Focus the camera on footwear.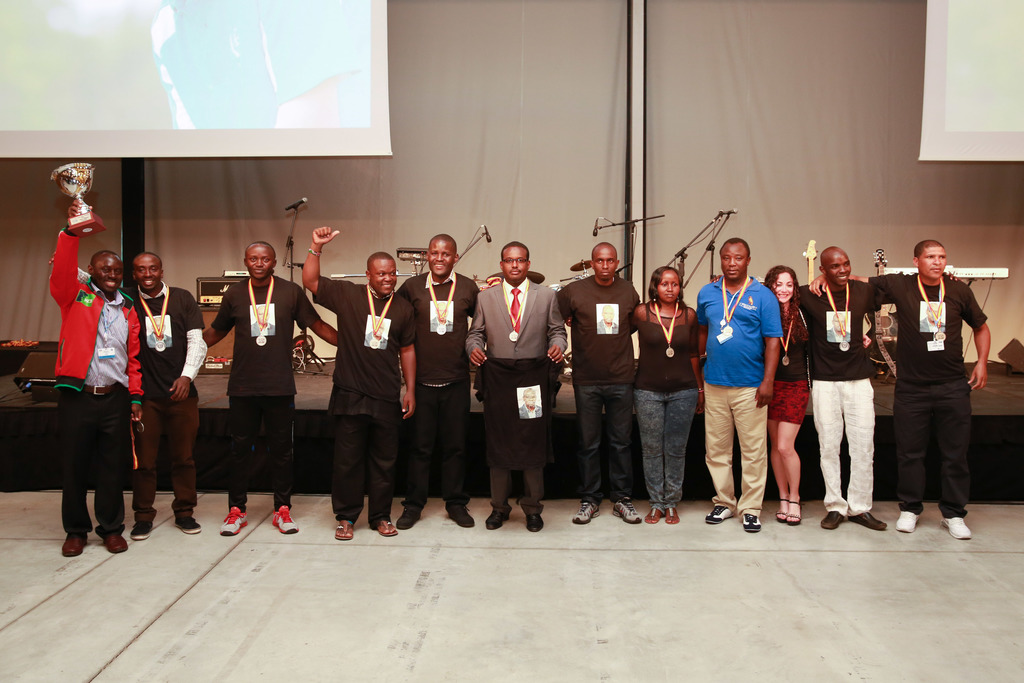
Focus region: select_region(61, 532, 92, 557).
